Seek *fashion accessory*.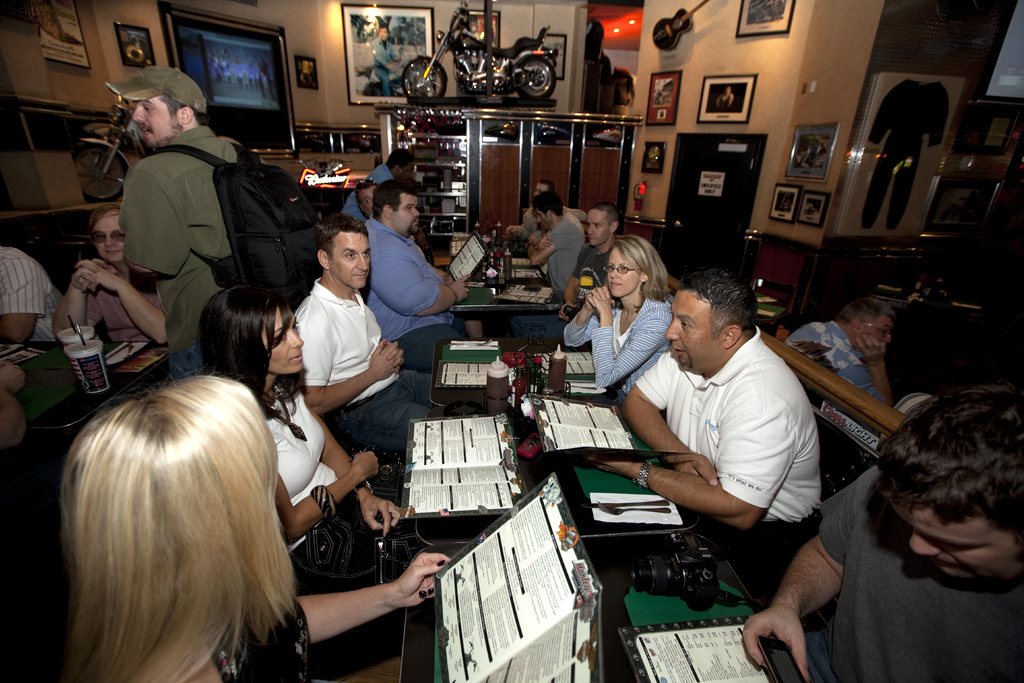
x1=633, y1=464, x2=651, y2=490.
